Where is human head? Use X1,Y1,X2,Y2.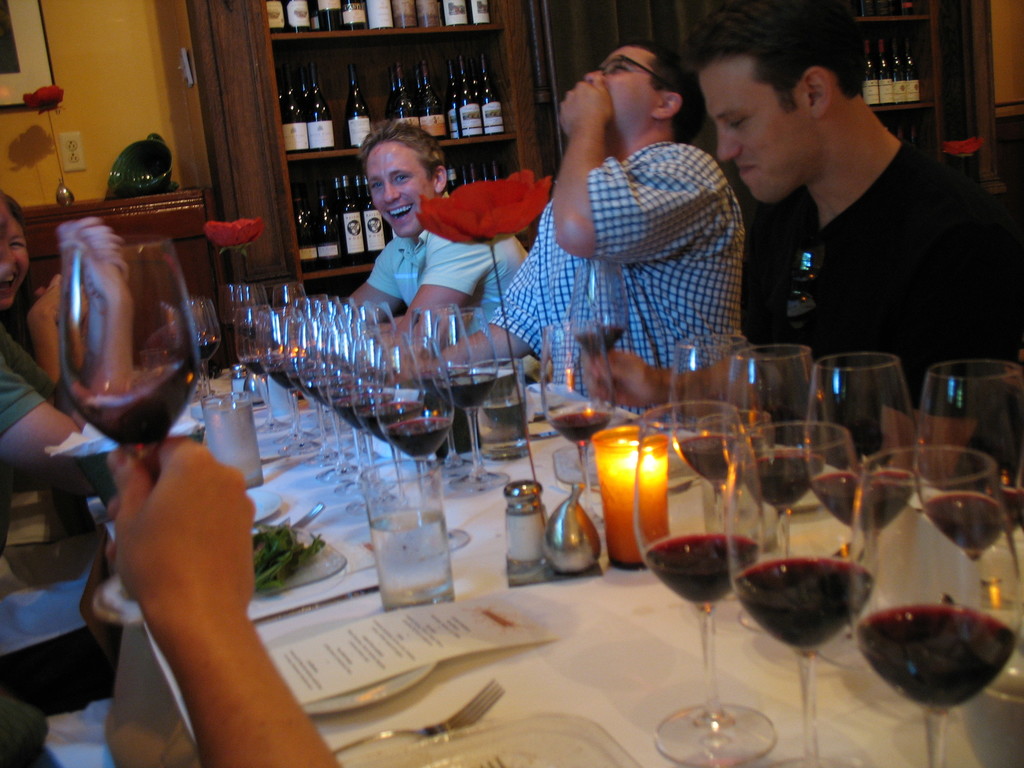
347,115,438,212.
